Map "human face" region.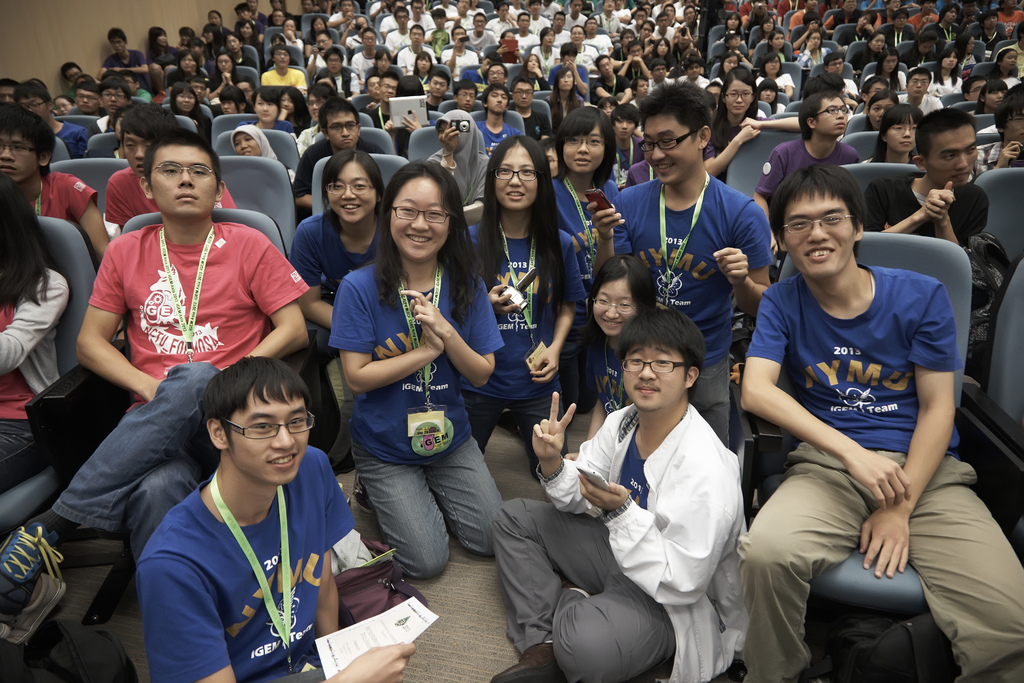
Mapped to rect(188, 41, 204, 59).
